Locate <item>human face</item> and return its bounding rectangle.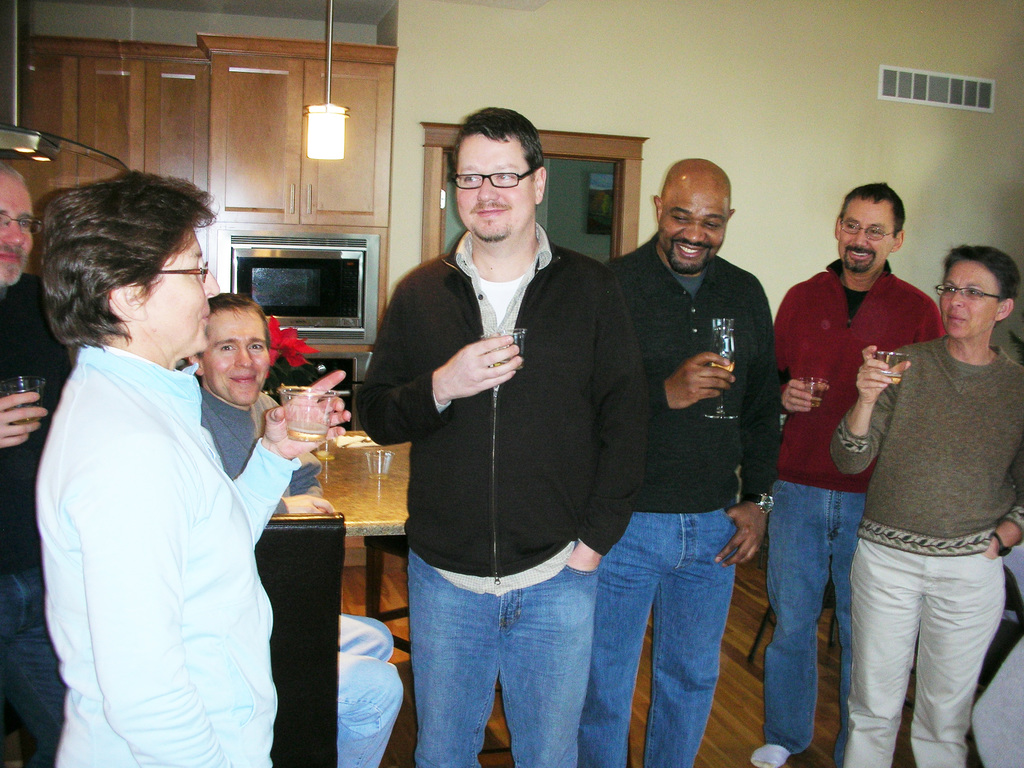
{"x1": 656, "y1": 170, "x2": 730, "y2": 273}.
